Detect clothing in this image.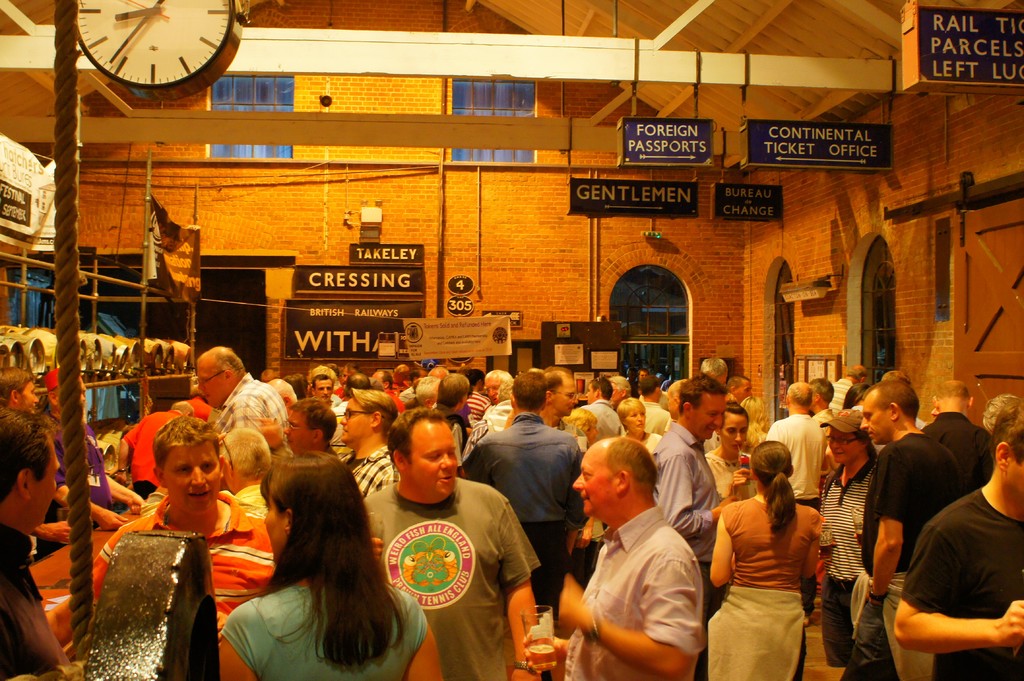
Detection: [x1=916, y1=417, x2=995, y2=498].
